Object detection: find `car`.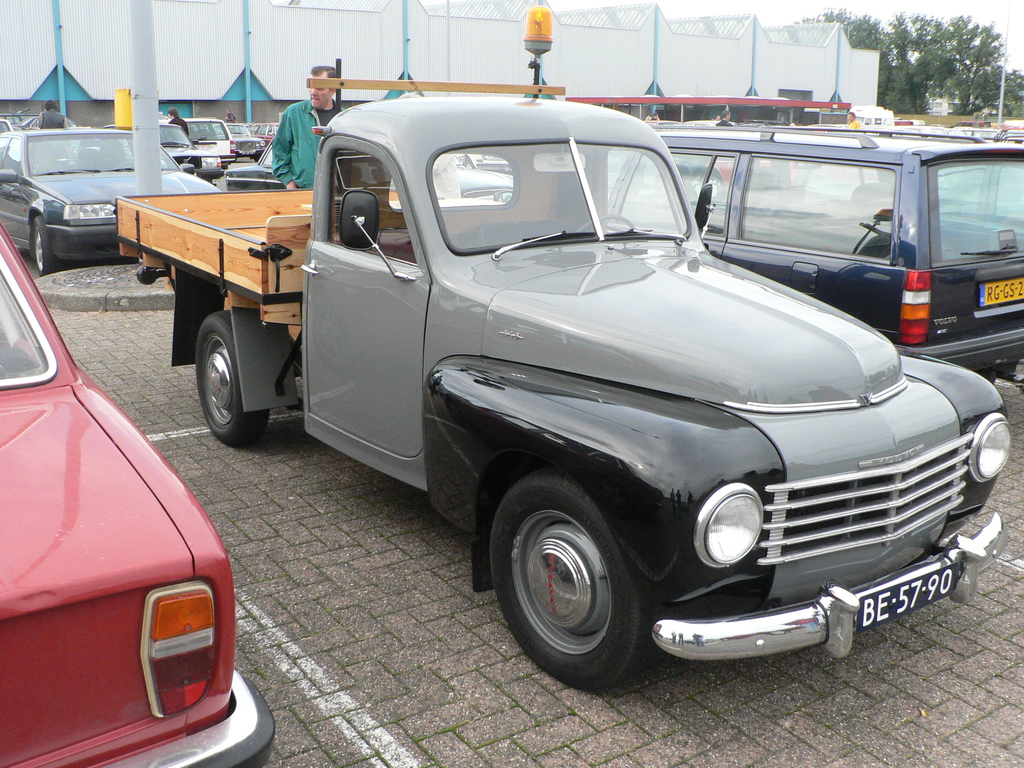
region(117, 8, 1011, 693).
